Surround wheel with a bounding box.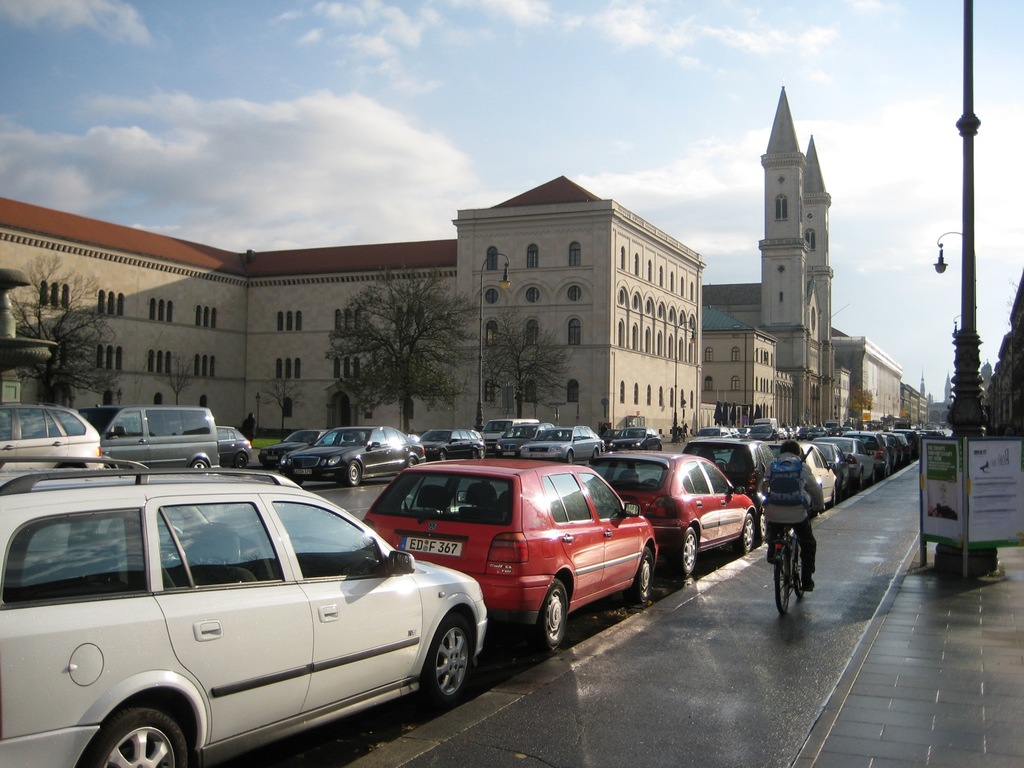
<box>832,487,841,508</box>.
